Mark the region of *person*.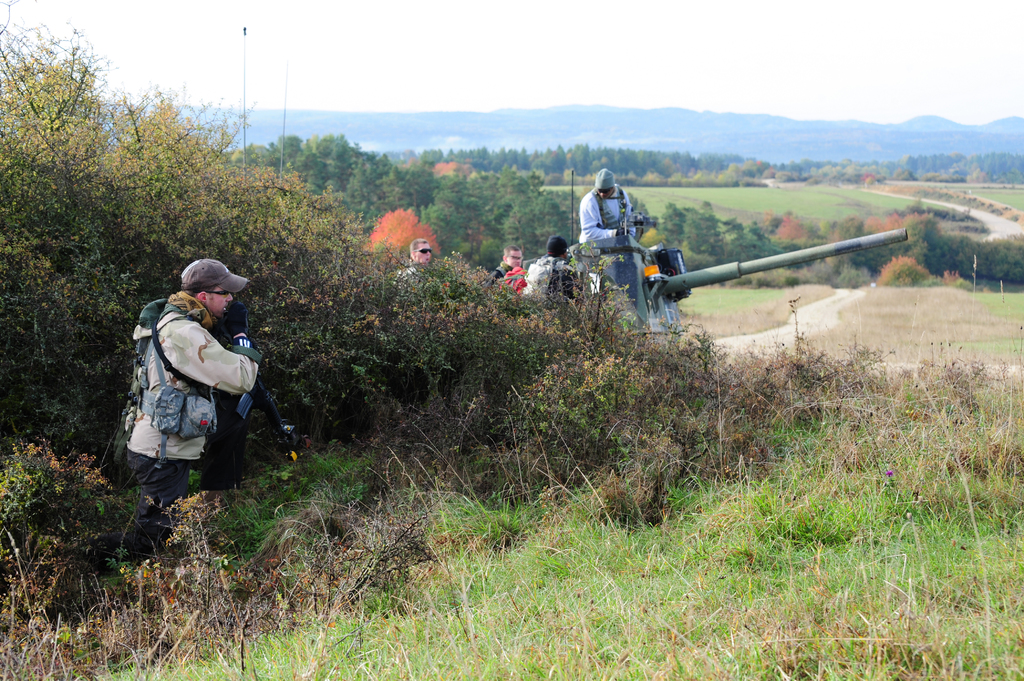
Region: left=575, top=169, right=640, bottom=259.
